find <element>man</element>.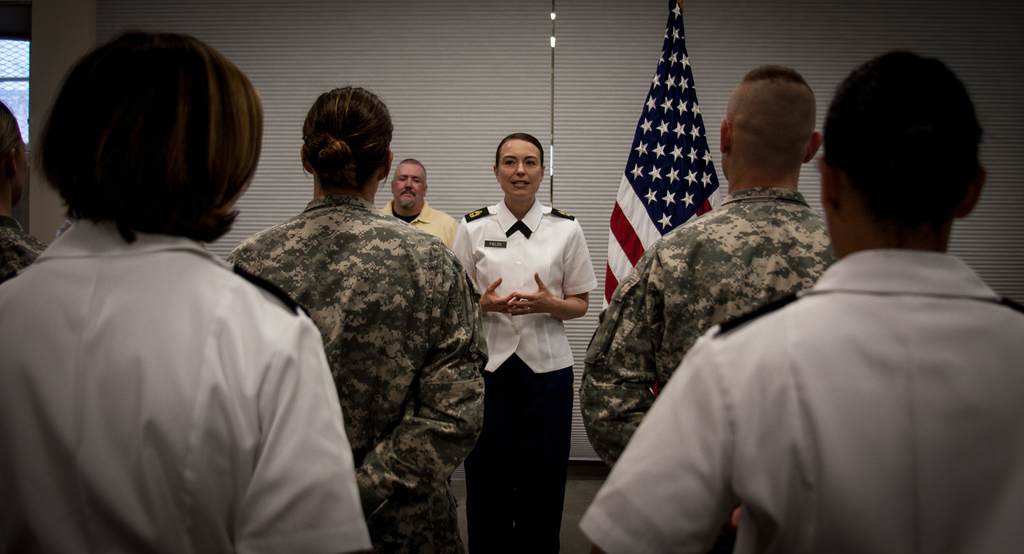
Rect(378, 159, 458, 248).
